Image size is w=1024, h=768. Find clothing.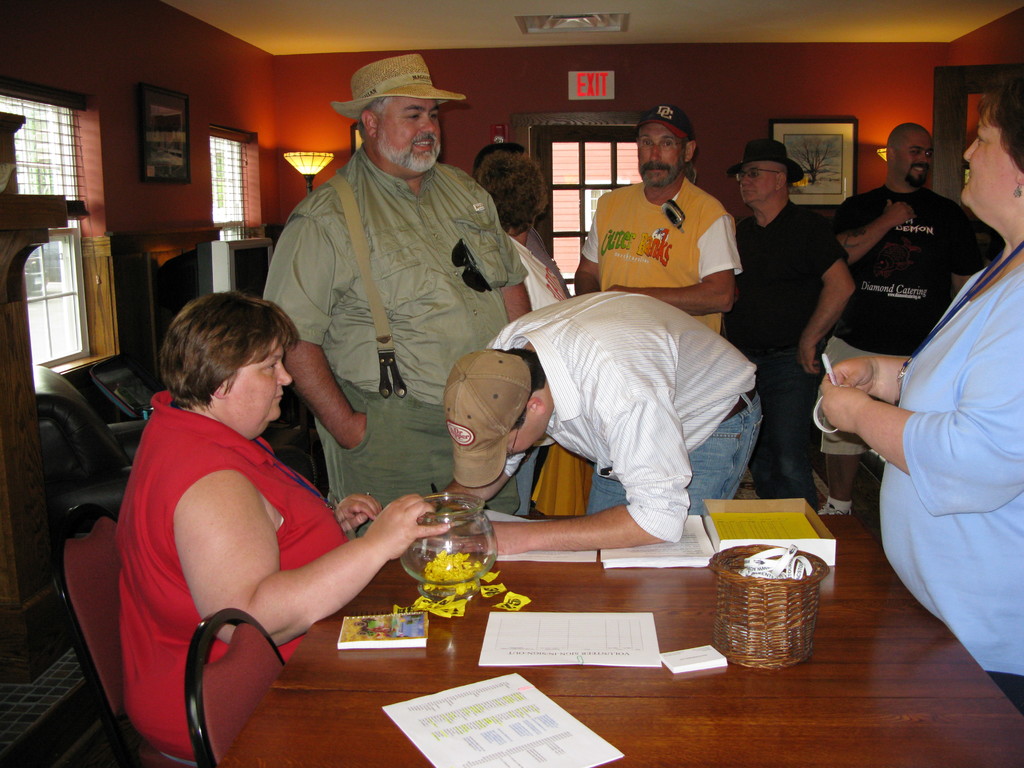
x1=264 y1=92 x2=533 y2=508.
